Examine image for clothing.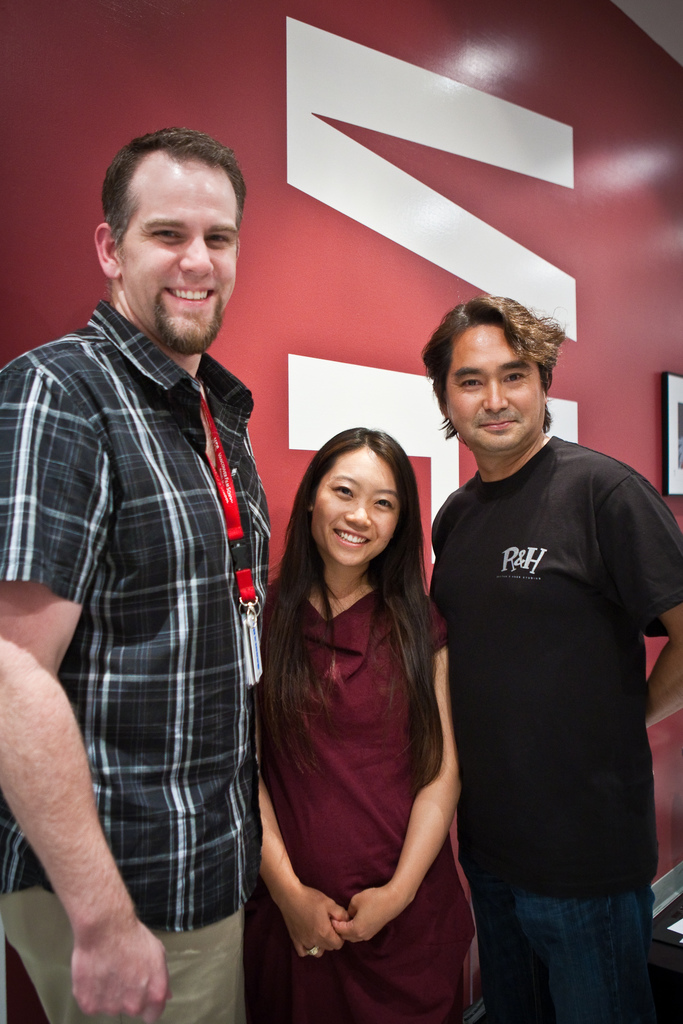
Examination result: x1=258 y1=586 x2=473 y2=1023.
